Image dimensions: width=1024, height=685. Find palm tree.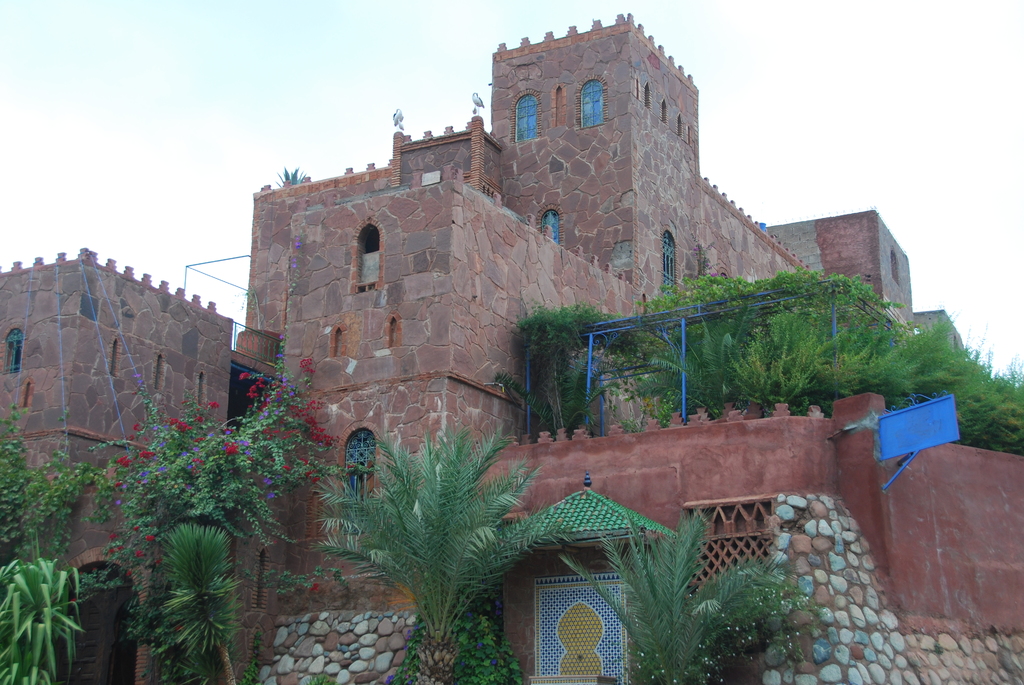
select_region(346, 457, 544, 664).
